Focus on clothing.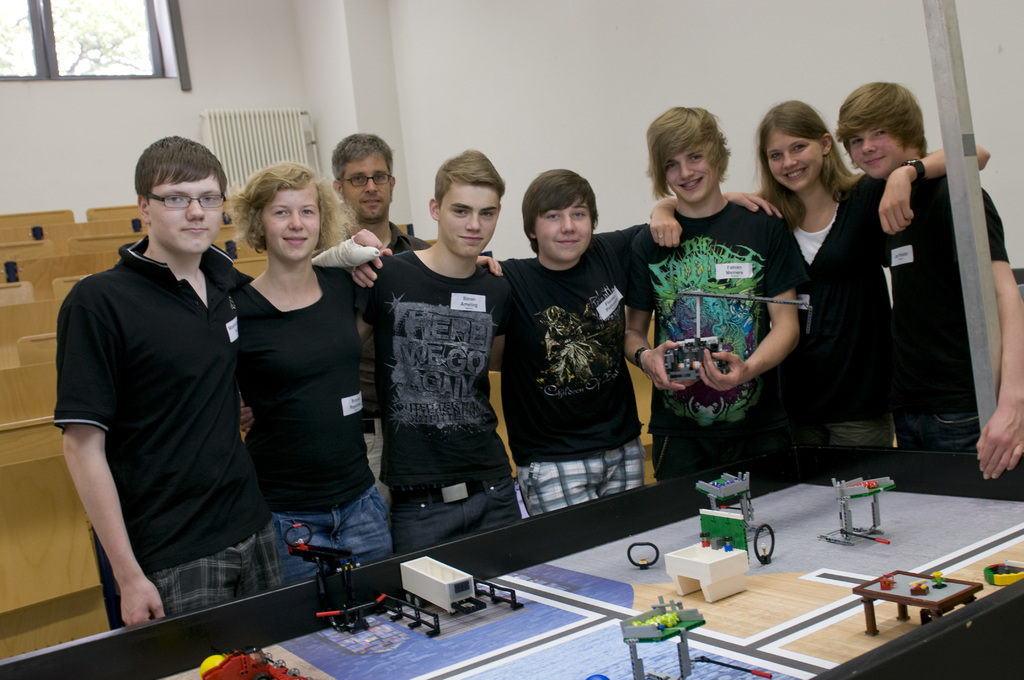
Focused at <bbox>868, 170, 1014, 482</bbox>.
